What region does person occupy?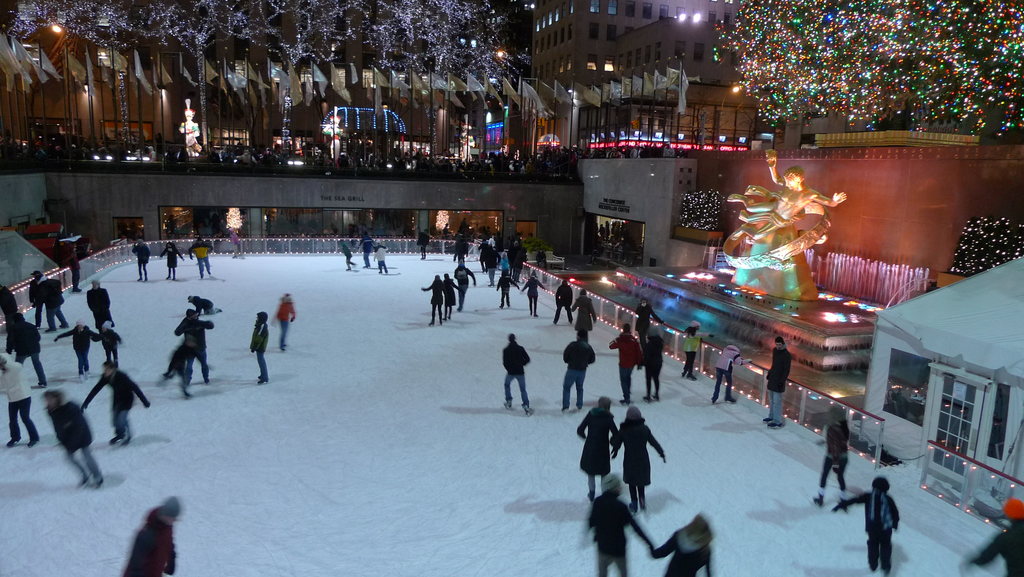
bbox=(569, 398, 614, 500).
